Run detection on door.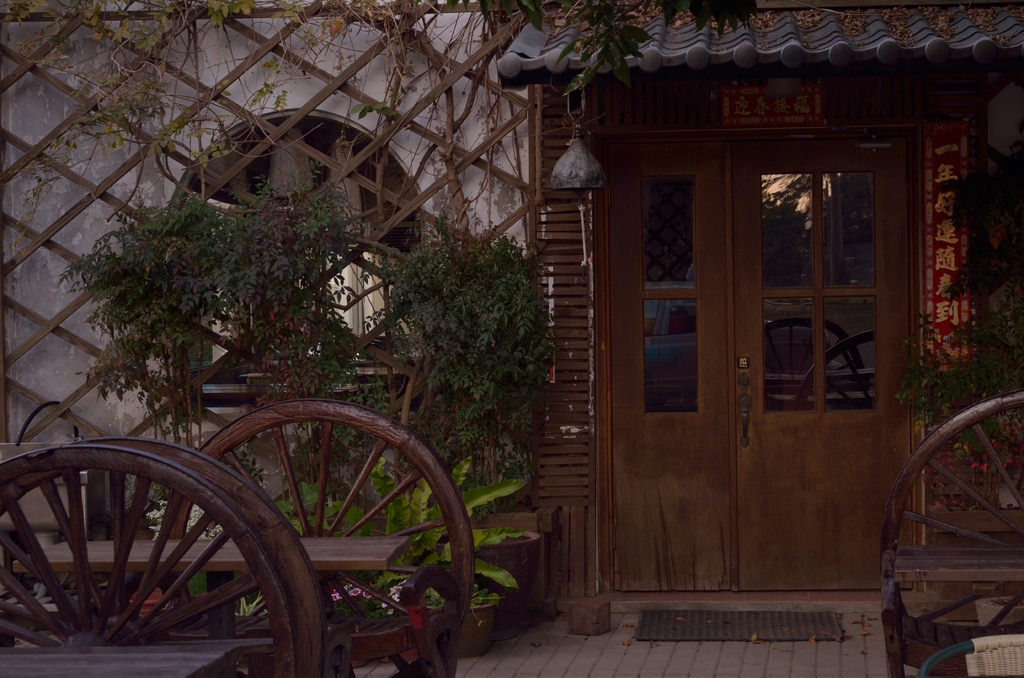
Result: <box>605,151,735,588</box>.
